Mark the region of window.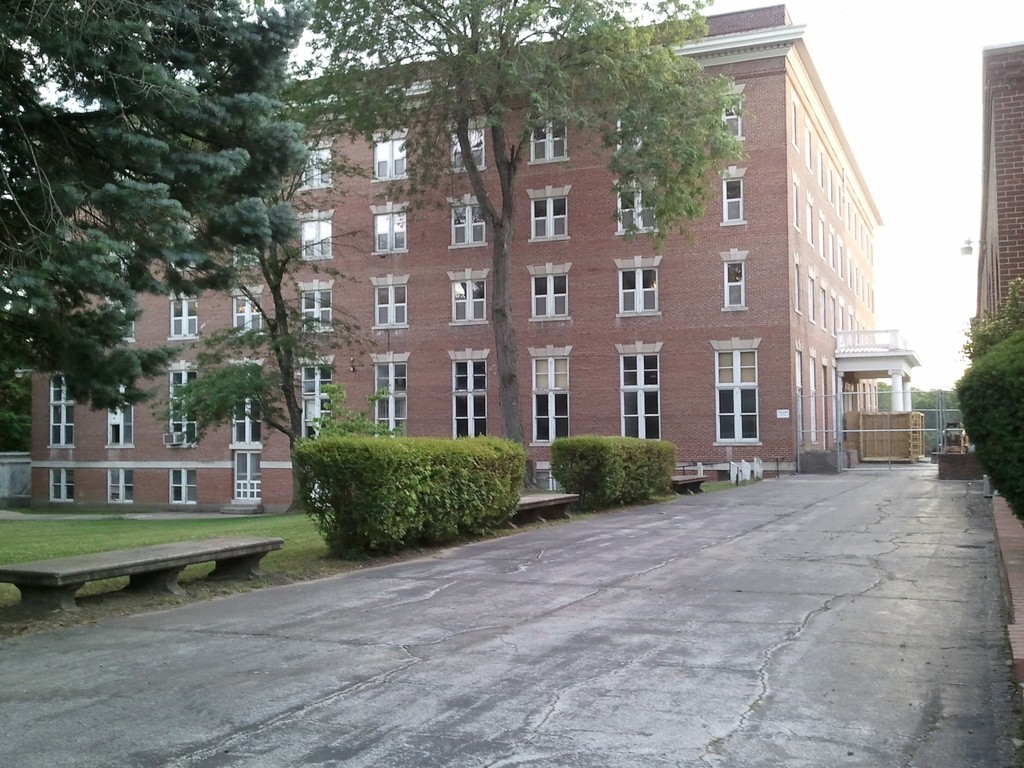
Region: select_region(721, 247, 748, 312).
